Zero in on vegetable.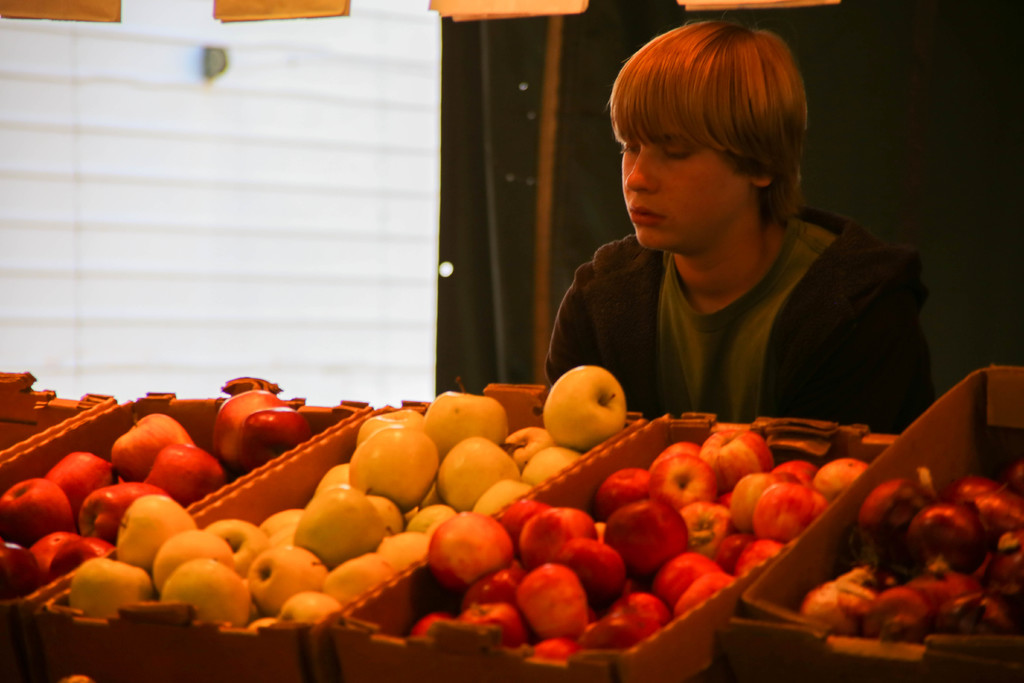
Zeroed in: <bbox>799, 560, 883, 628</bbox>.
